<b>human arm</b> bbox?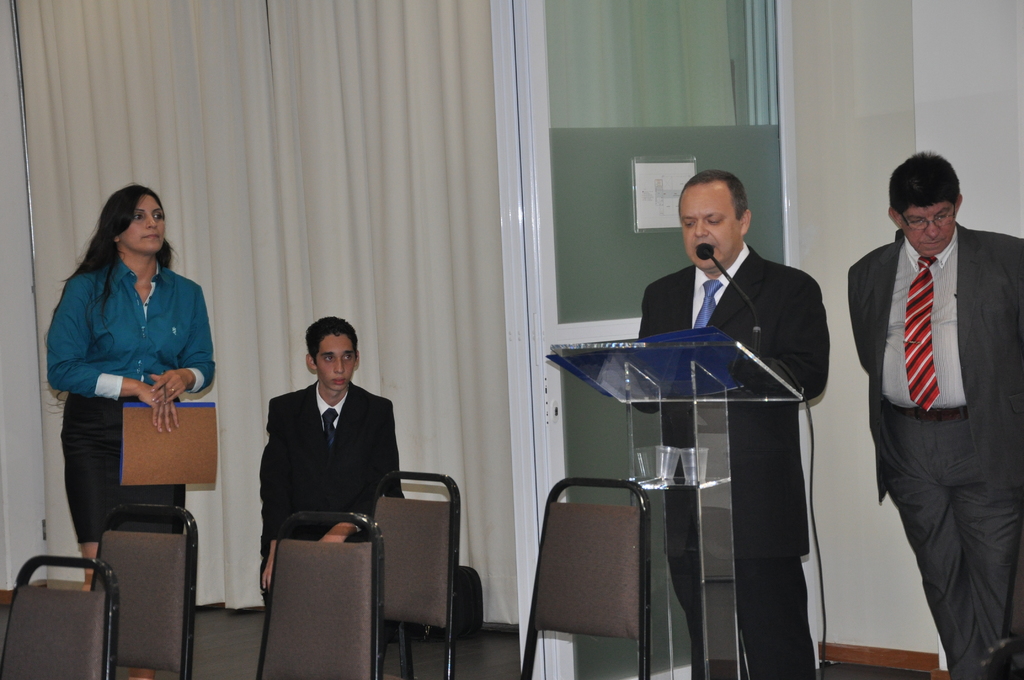
(left=156, top=296, right=215, bottom=403)
